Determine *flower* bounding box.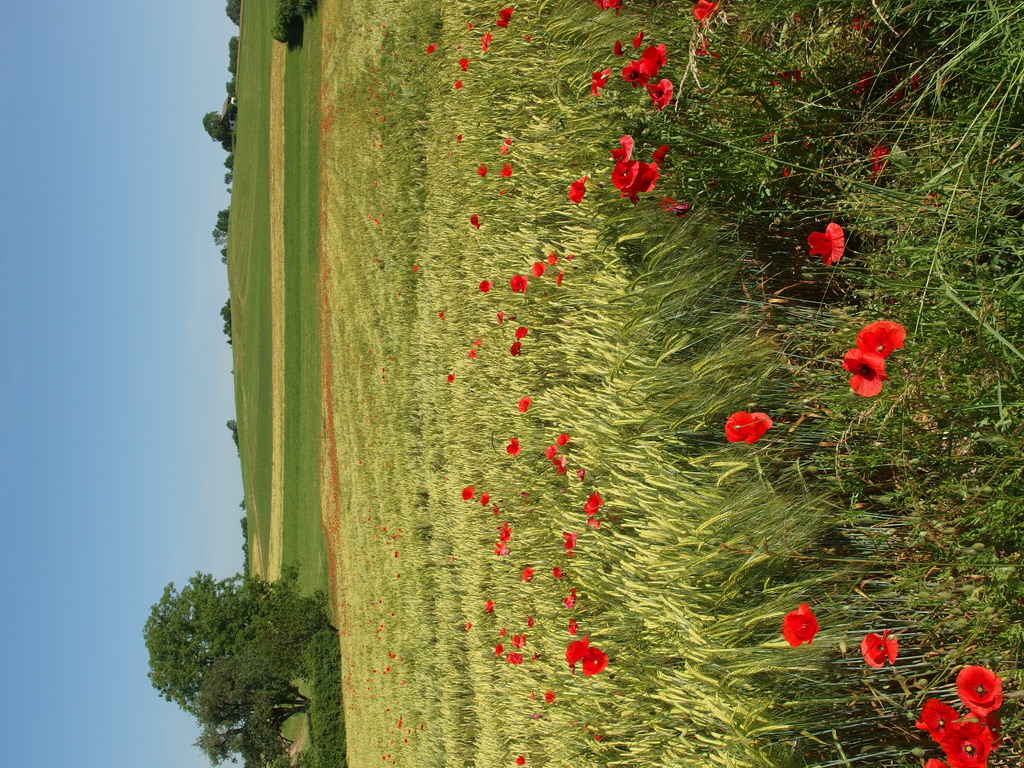
Determined: BBox(399, 655, 402, 659).
